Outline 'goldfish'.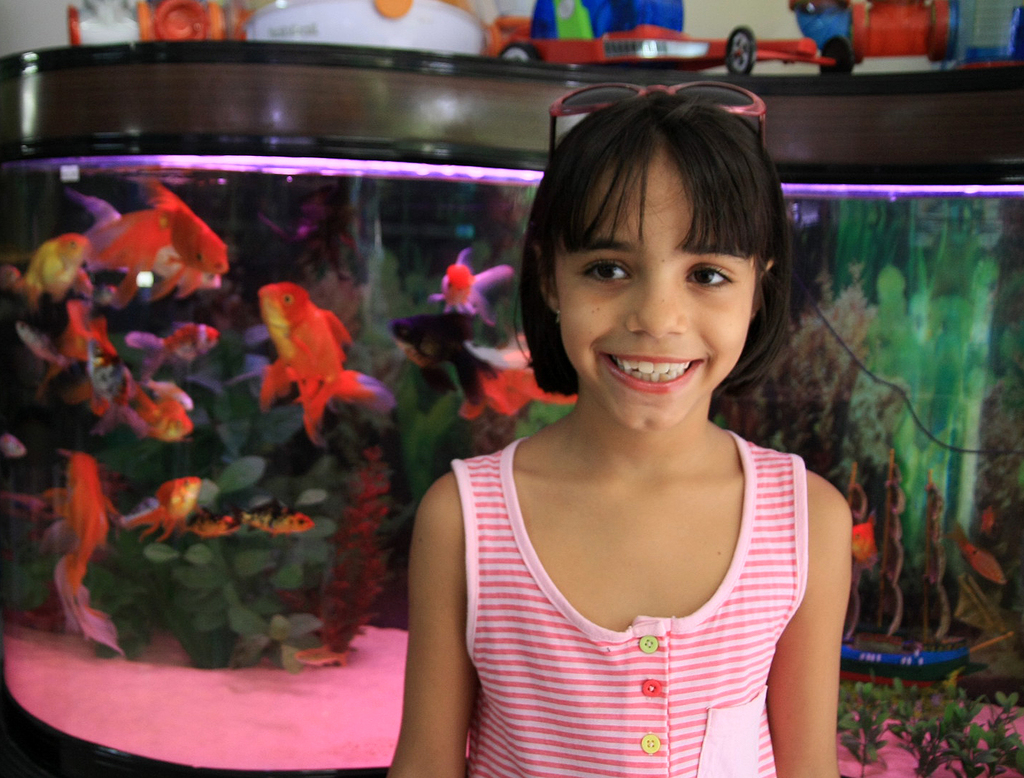
Outline: crop(852, 509, 879, 565).
